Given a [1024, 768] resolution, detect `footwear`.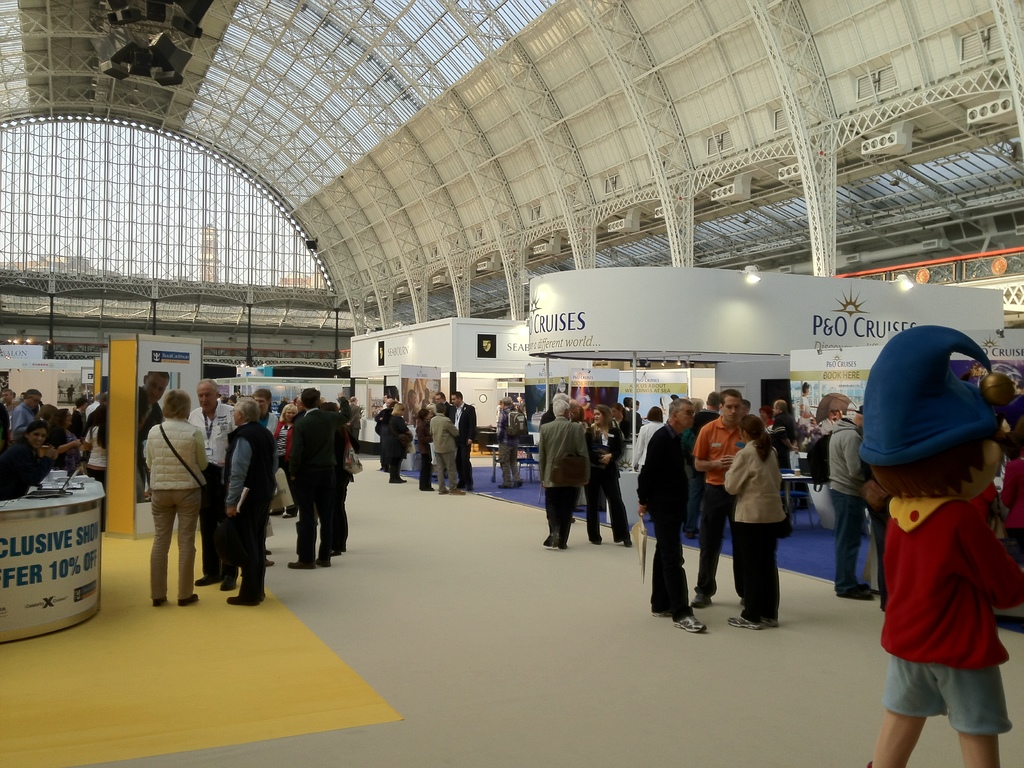
region(227, 597, 257, 605).
